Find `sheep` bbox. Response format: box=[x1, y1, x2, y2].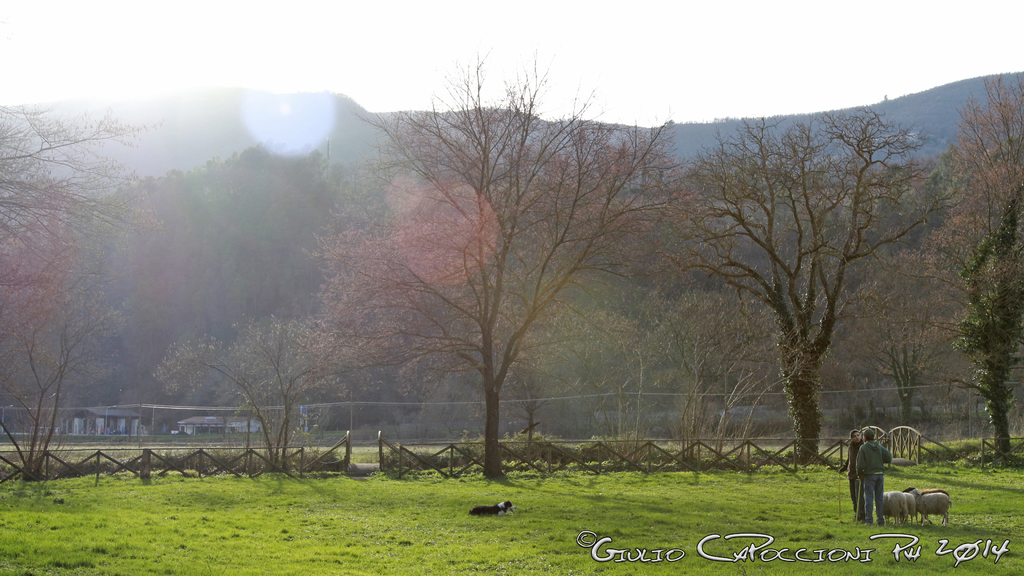
box=[908, 495, 918, 524].
